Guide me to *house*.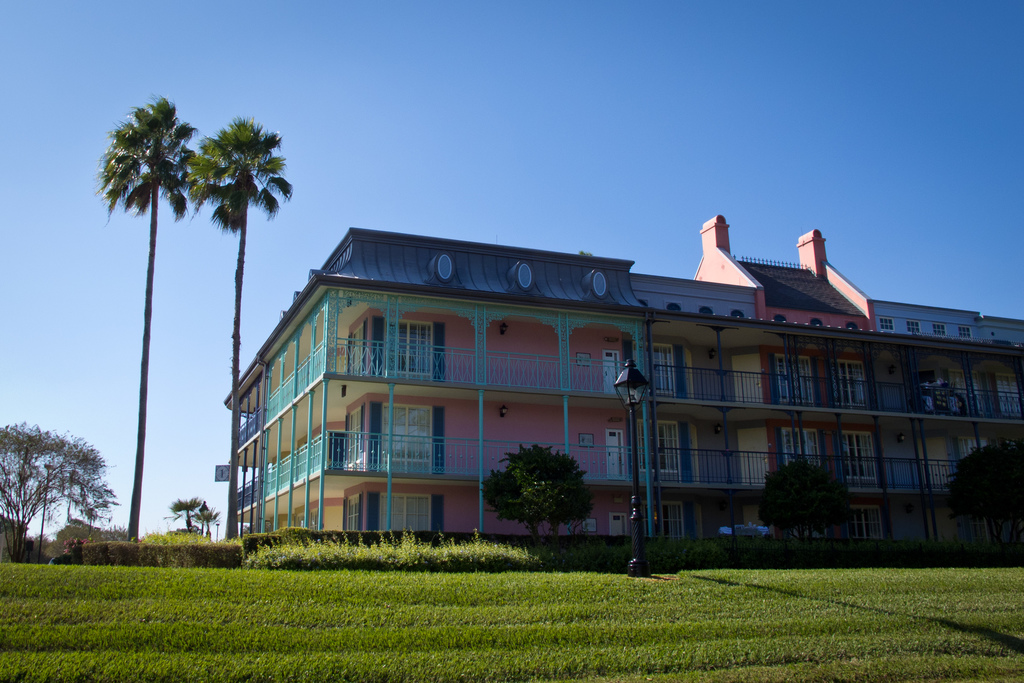
Guidance: box(233, 205, 1023, 572).
